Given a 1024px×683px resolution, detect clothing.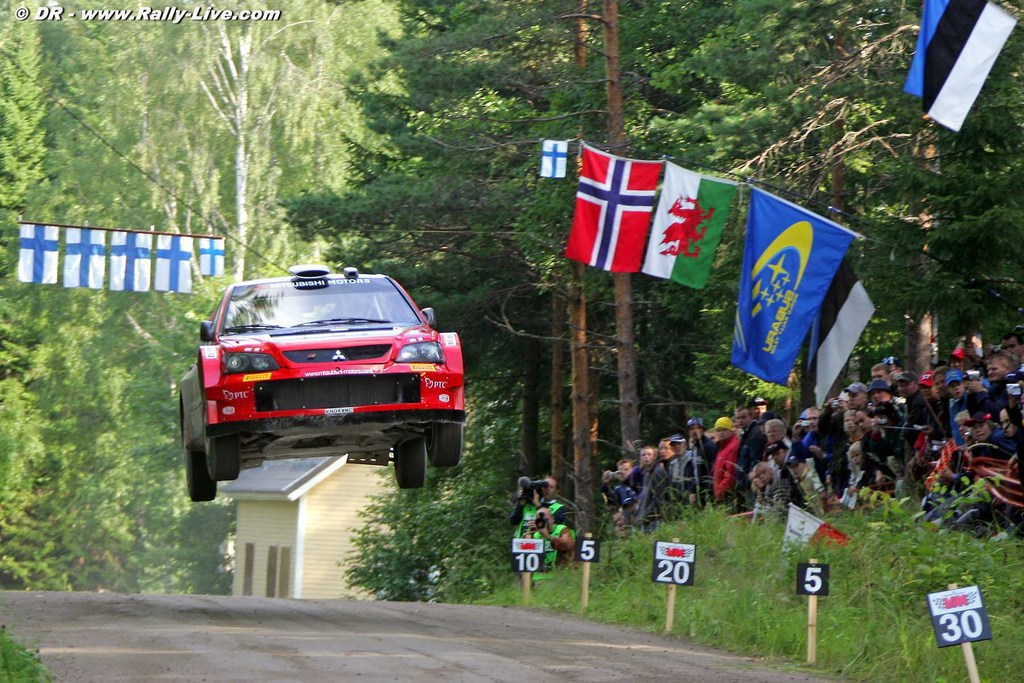
[713,434,742,495].
